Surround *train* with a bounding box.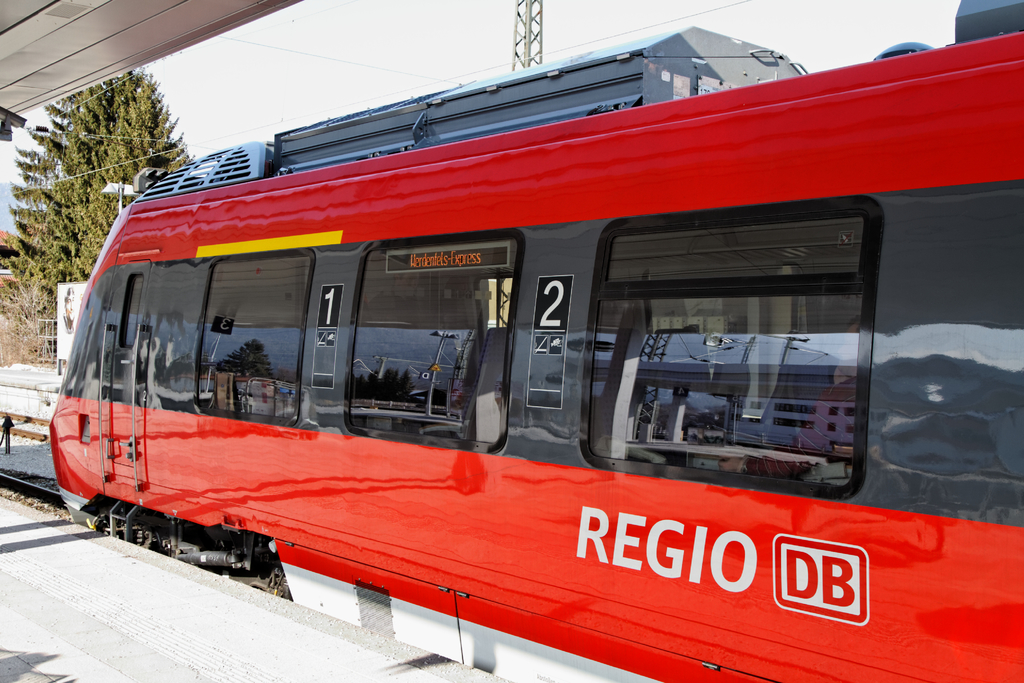
[47, 0, 1023, 682].
